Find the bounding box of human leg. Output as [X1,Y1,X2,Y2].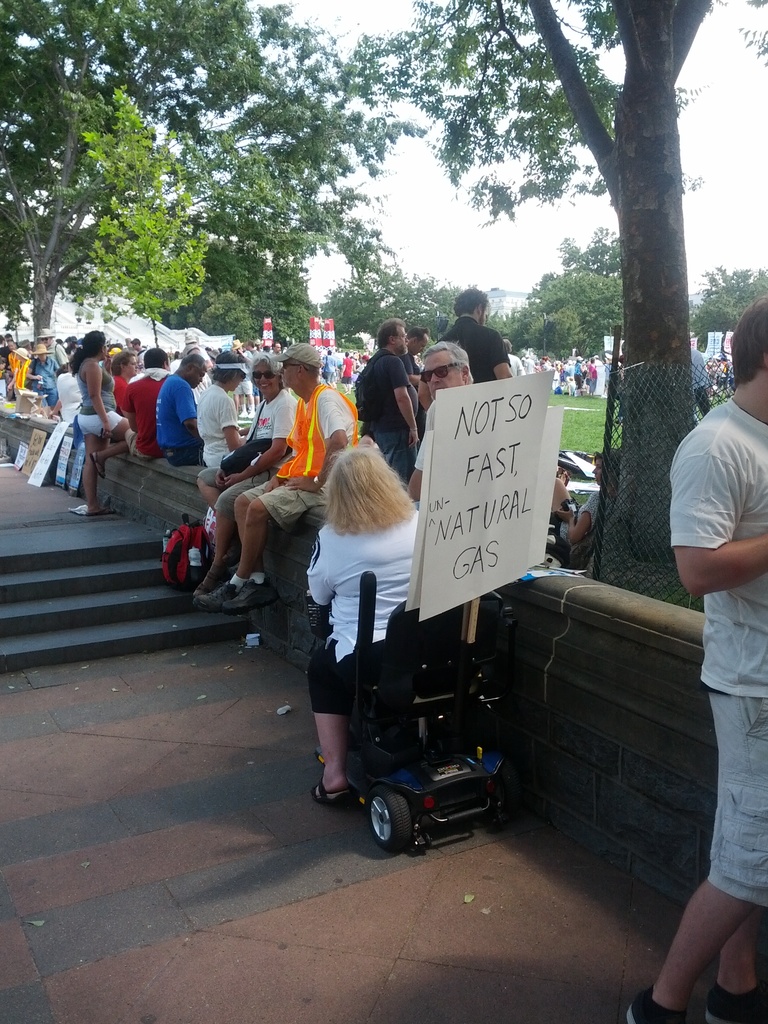
[698,902,767,1023].
